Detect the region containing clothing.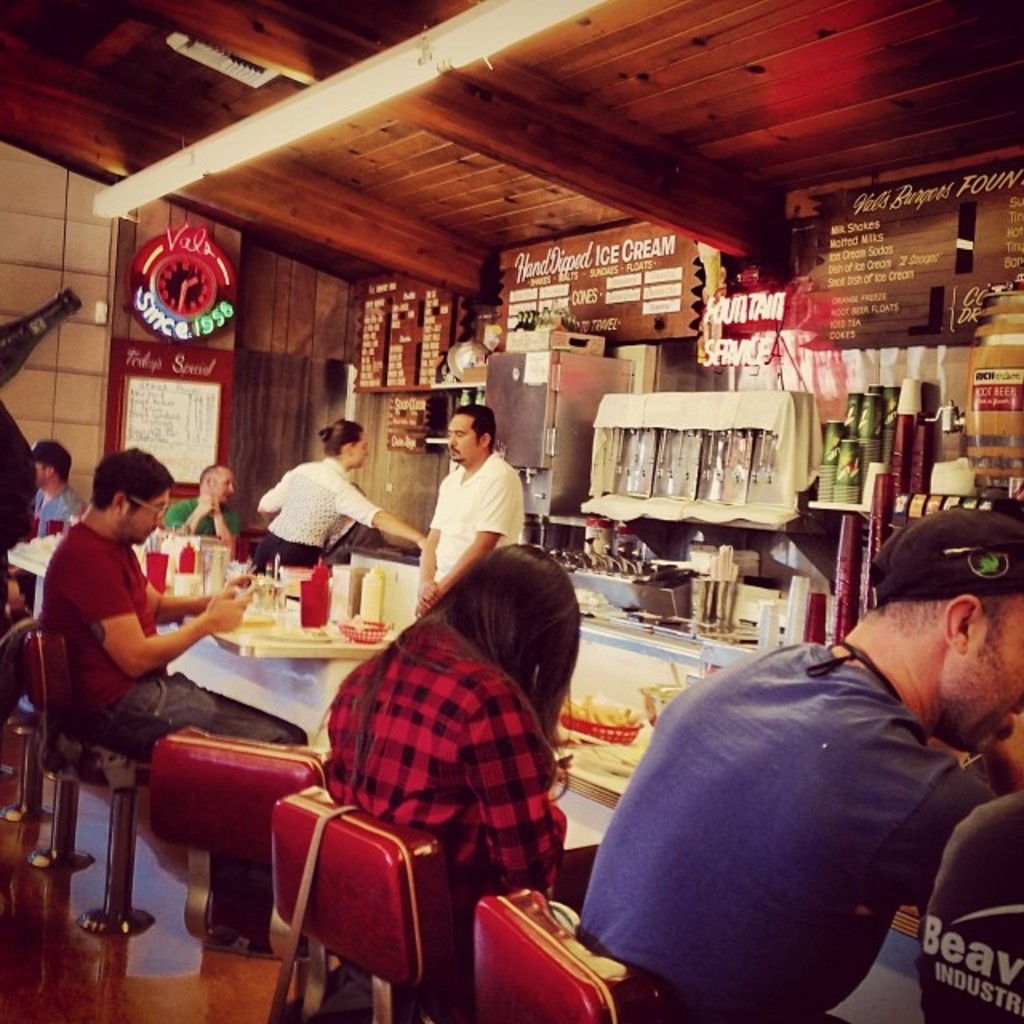
left=29, top=483, right=82, bottom=610.
